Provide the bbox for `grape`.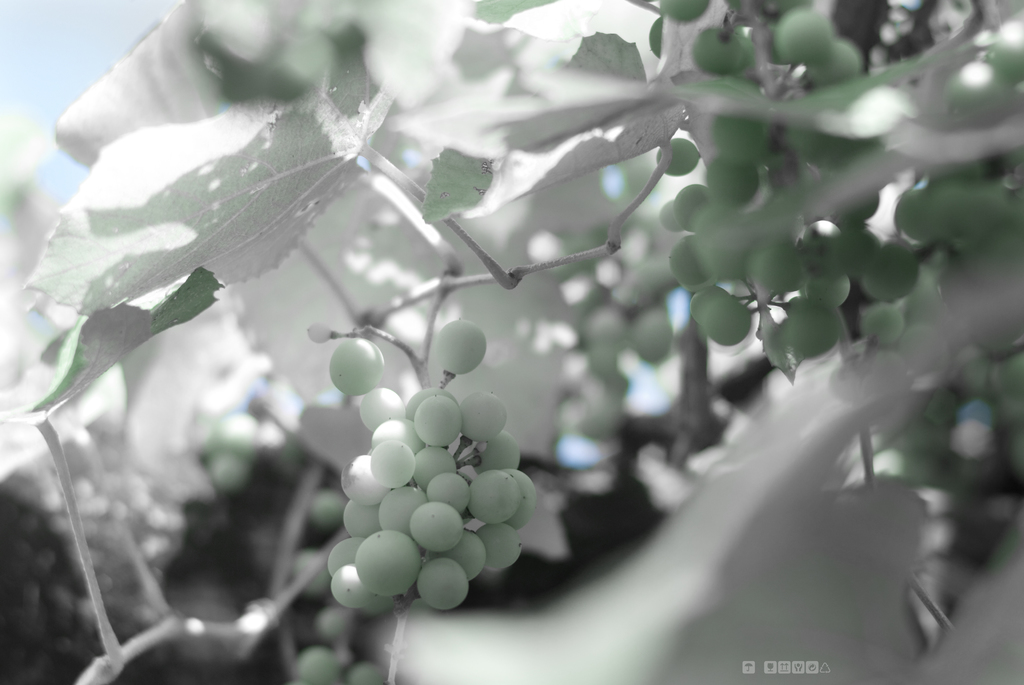
box(295, 647, 340, 684).
